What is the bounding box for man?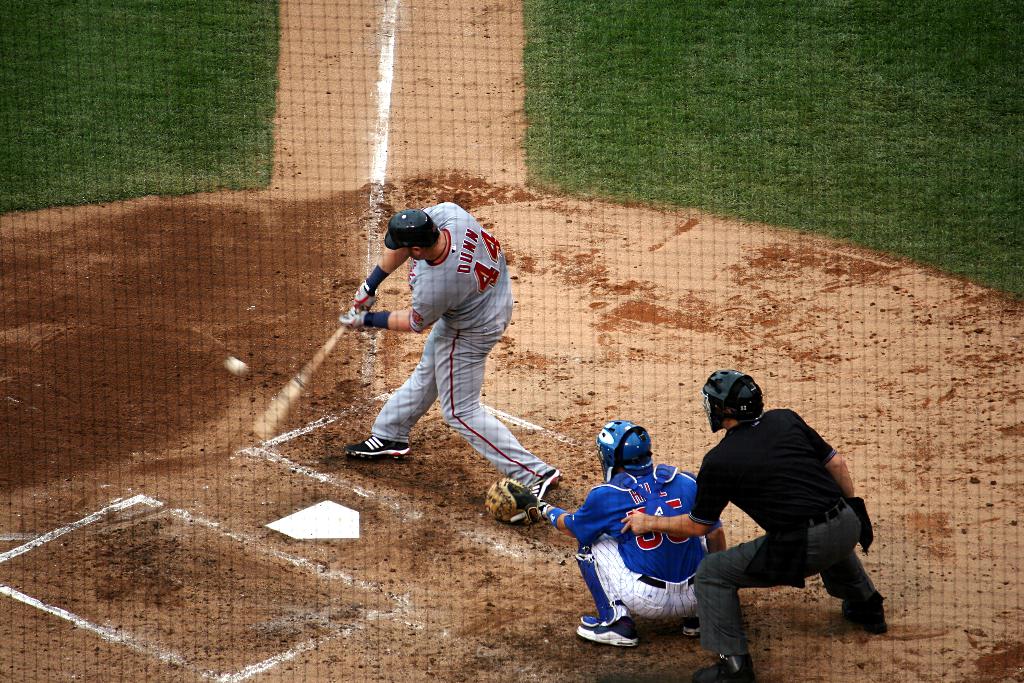
335 199 561 506.
